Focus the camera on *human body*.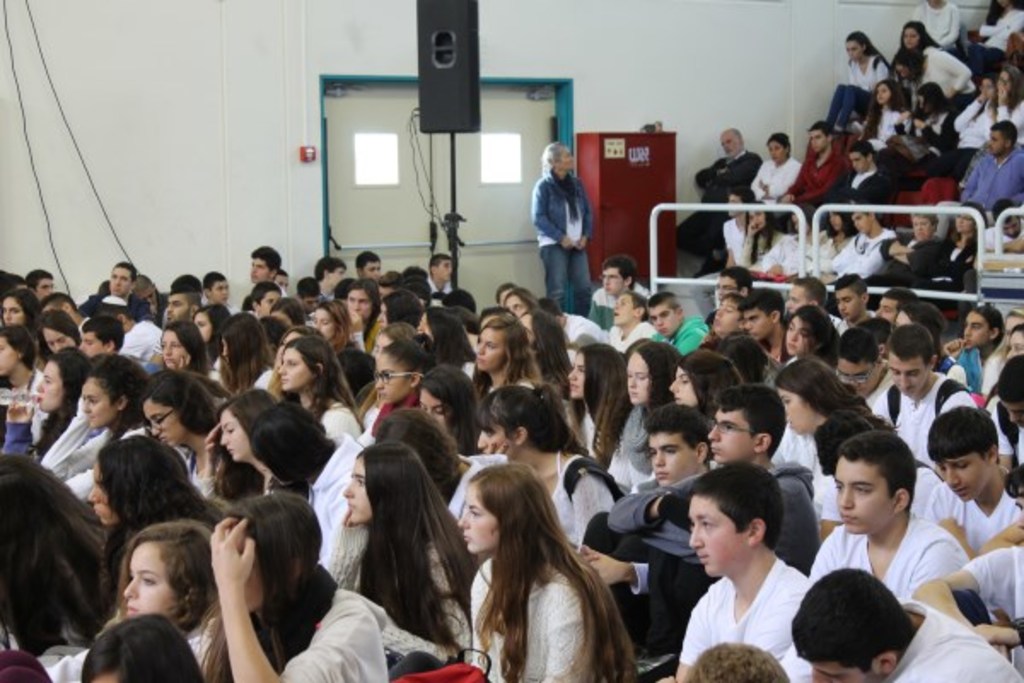
Focus region: 792:567:1022:681.
